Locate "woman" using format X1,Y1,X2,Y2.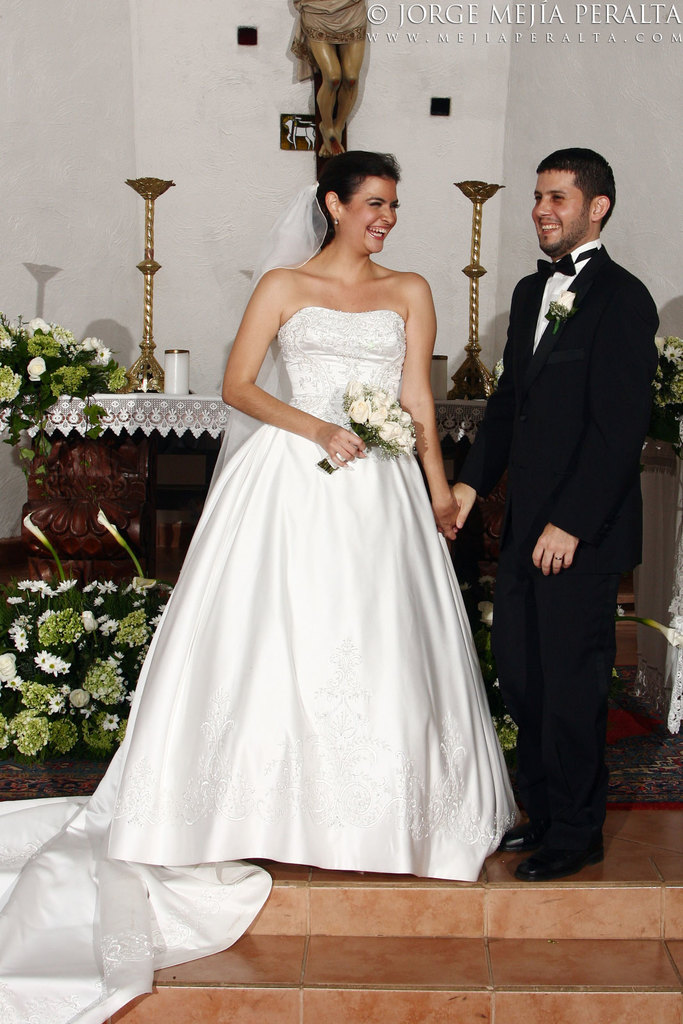
108,152,518,874.
